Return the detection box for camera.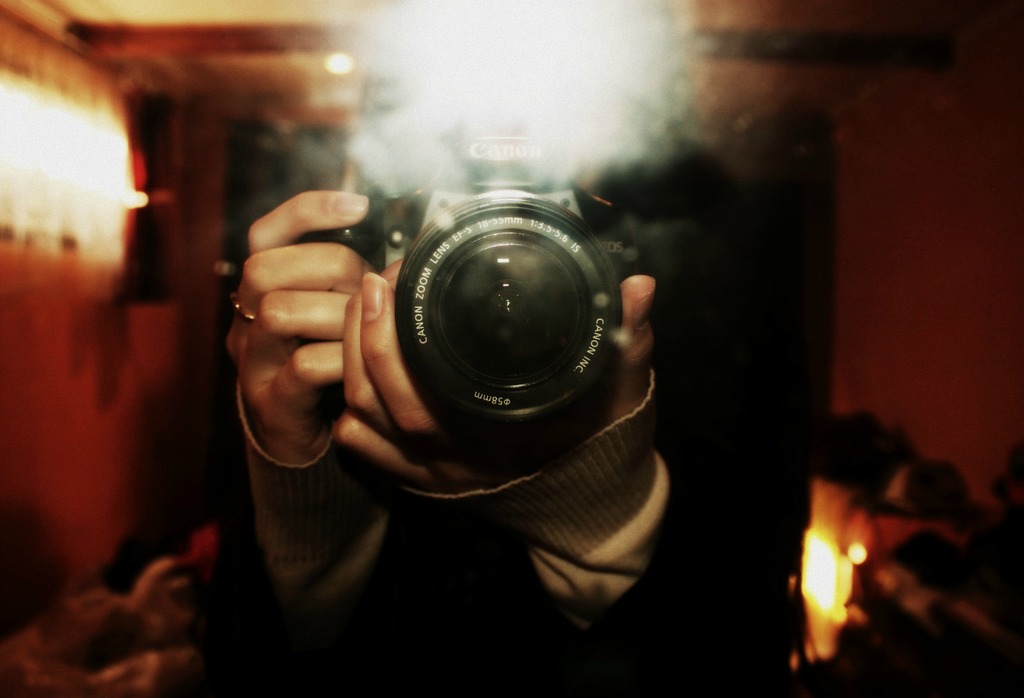
bbox=(339, 63, 780, 457).
